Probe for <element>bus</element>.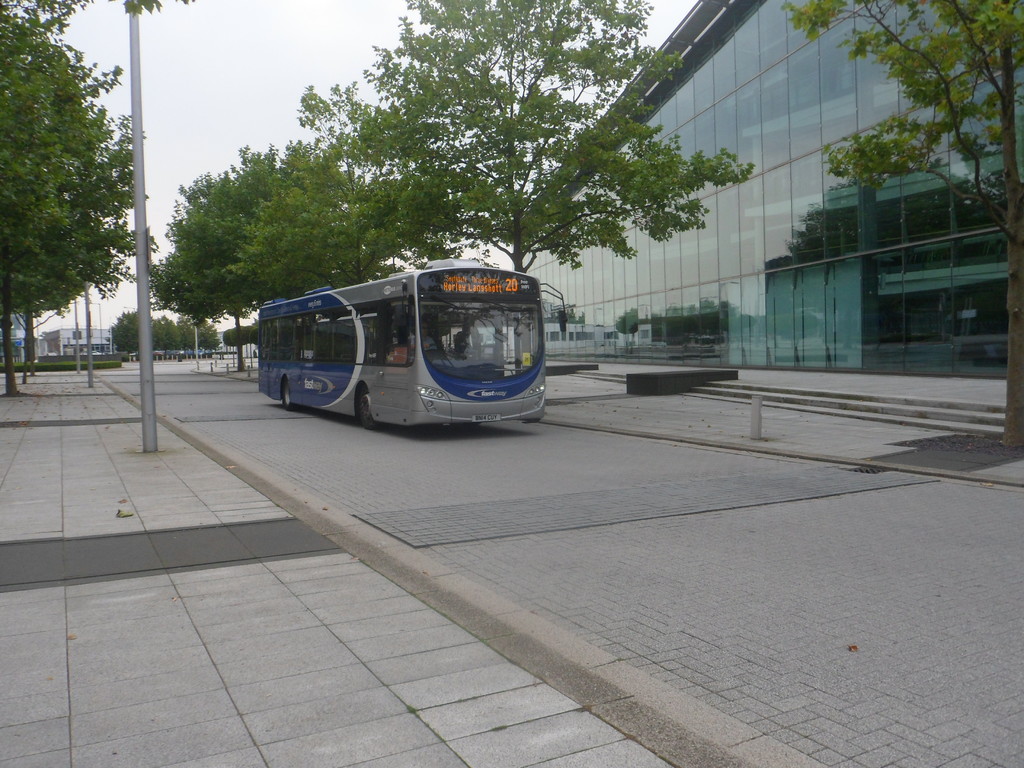
Probe result: [x1=257, y1=262, x2=566, y2=435].
